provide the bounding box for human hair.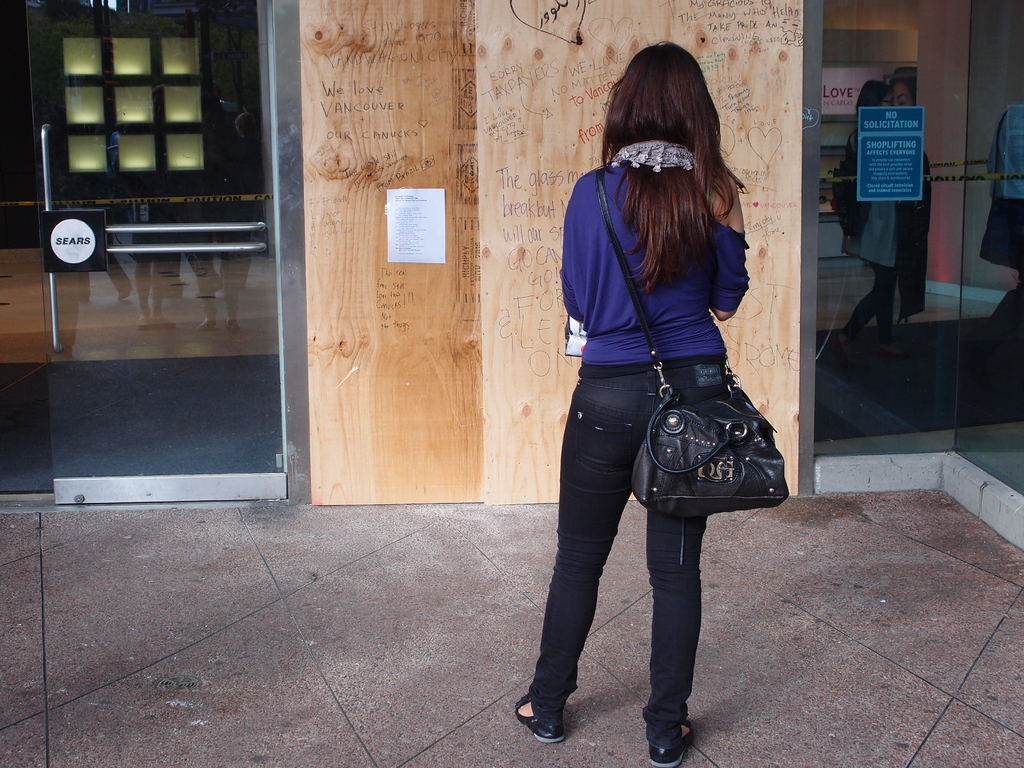
crop(890, 77, 915, 93).
